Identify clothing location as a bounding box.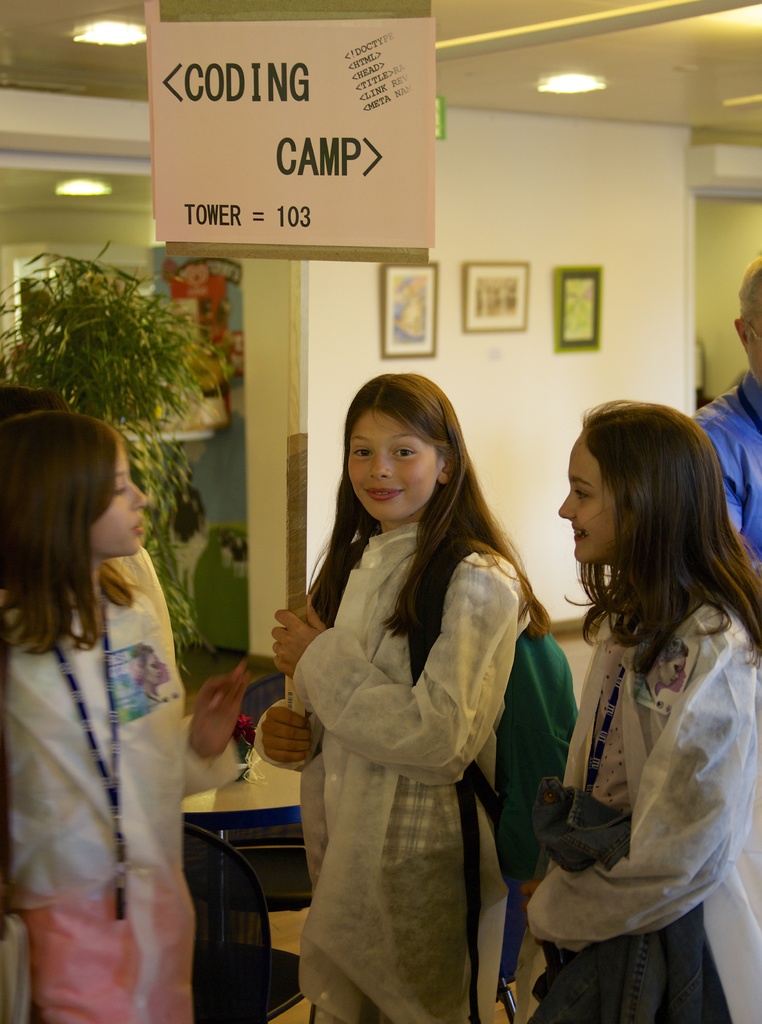
locate(0, 540, 245, 1023).
